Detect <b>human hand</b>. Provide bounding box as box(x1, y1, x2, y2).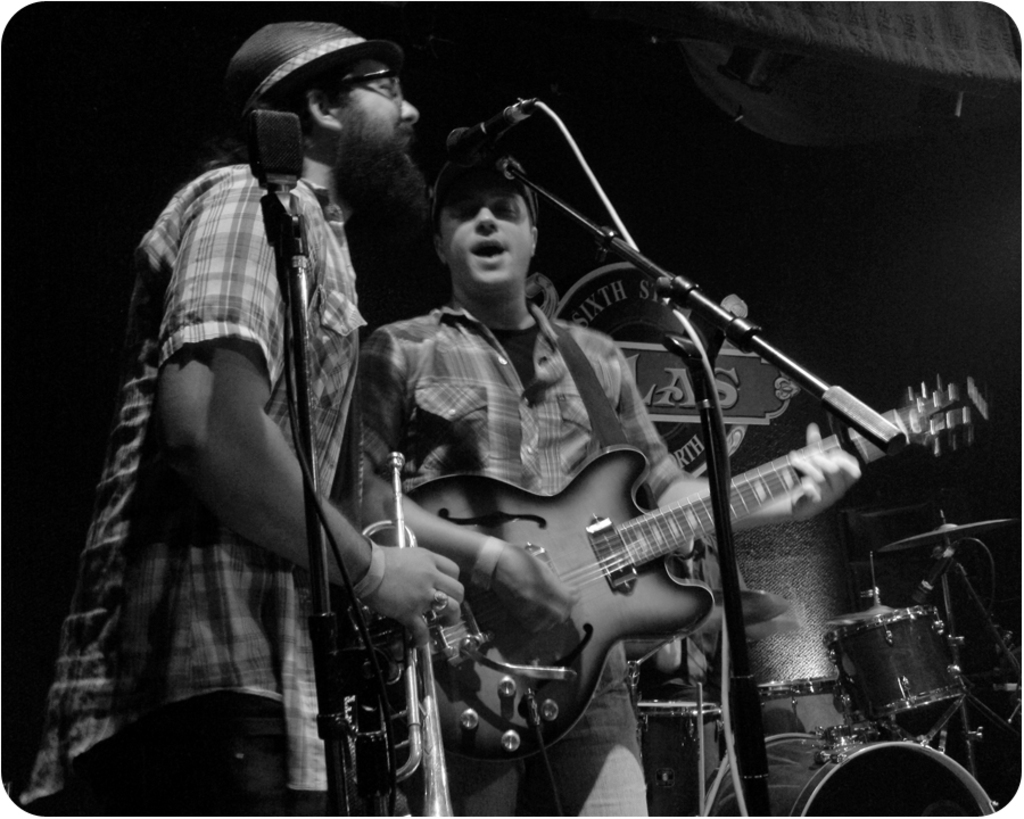
box(493, 541, 576, 638).
